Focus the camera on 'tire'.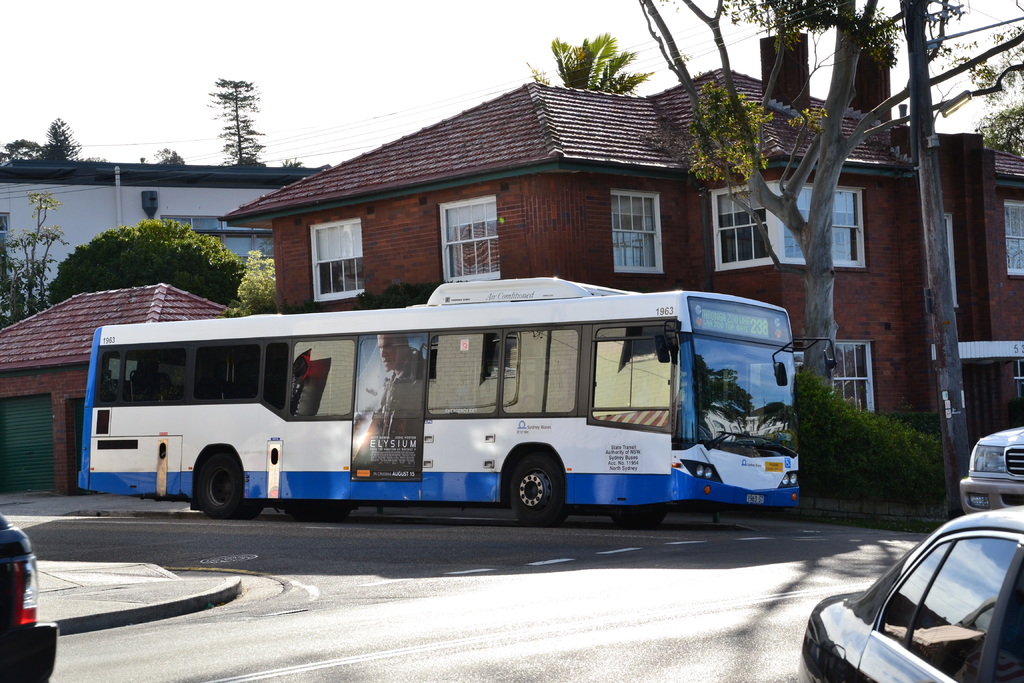
Focus region: 514/457/570/531.
